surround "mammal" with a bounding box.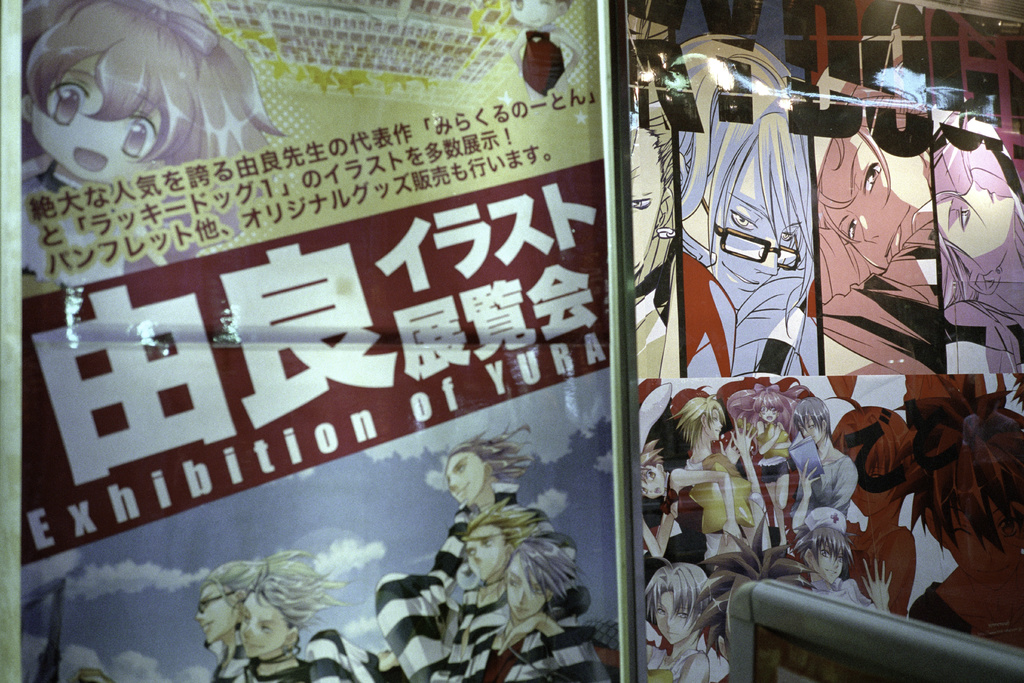
BBox(624, 74, 679, 383).
